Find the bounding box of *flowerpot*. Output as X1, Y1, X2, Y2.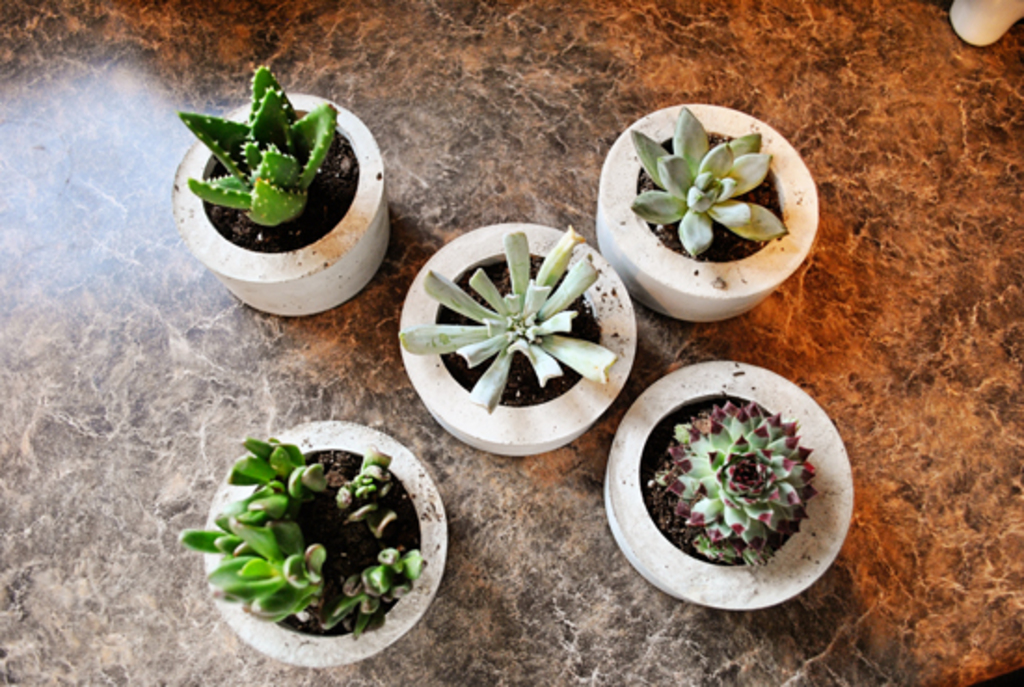
192, 91, 380, 313.
